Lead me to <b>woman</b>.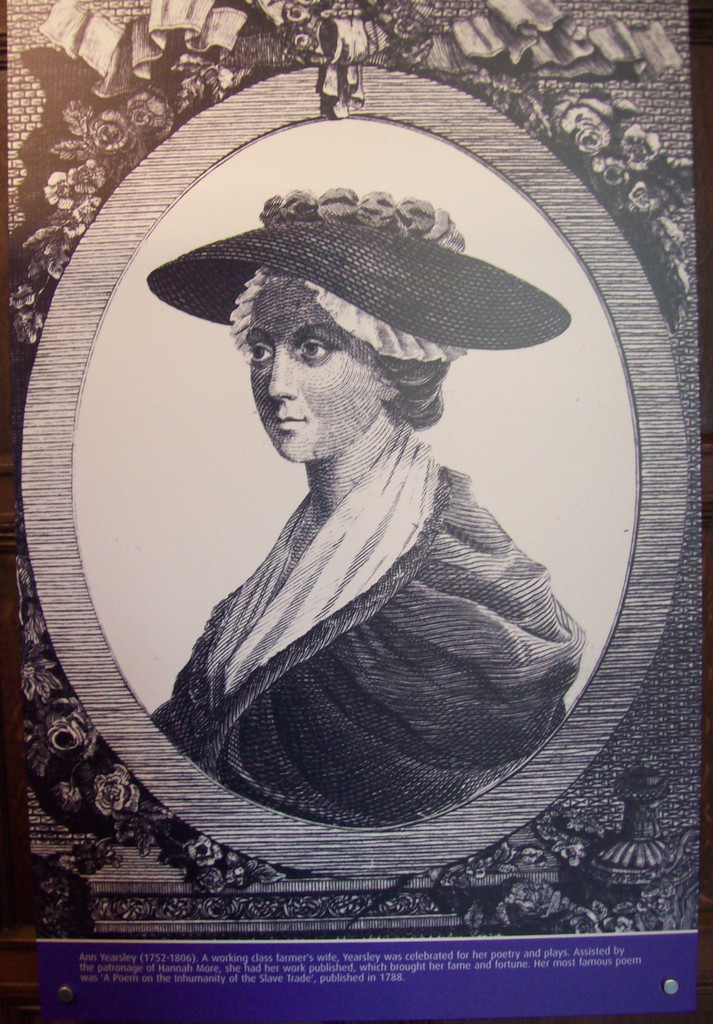
Lead to bbox=(83, 235, 580, 842).
